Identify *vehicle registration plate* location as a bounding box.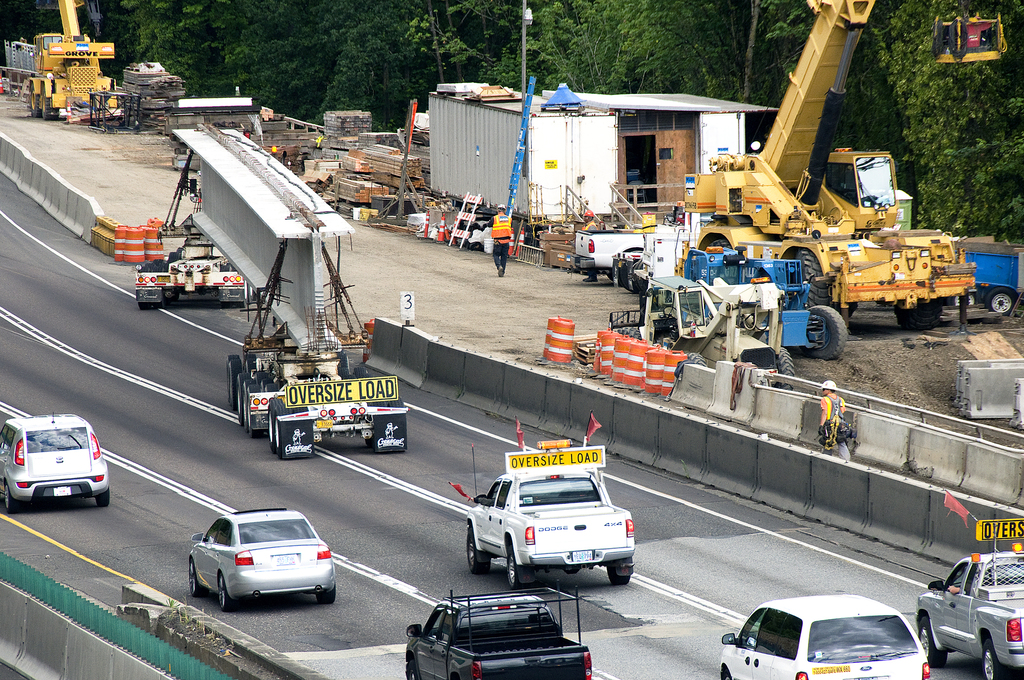
bbox=[317, 420, 332, 428].
